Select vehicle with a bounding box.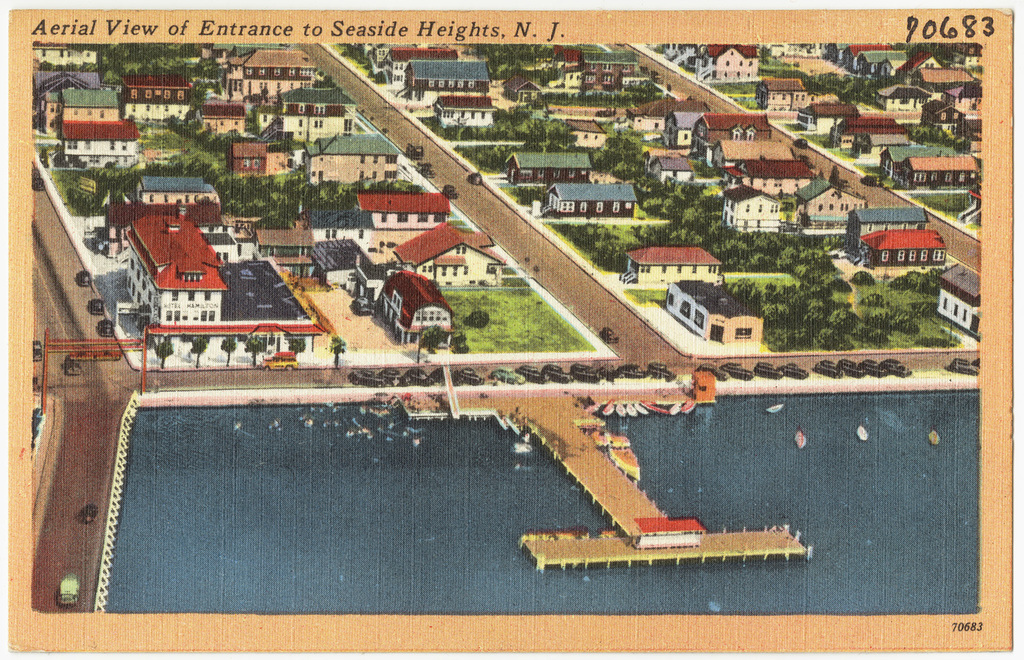
region(441, 182, 461, 204).
